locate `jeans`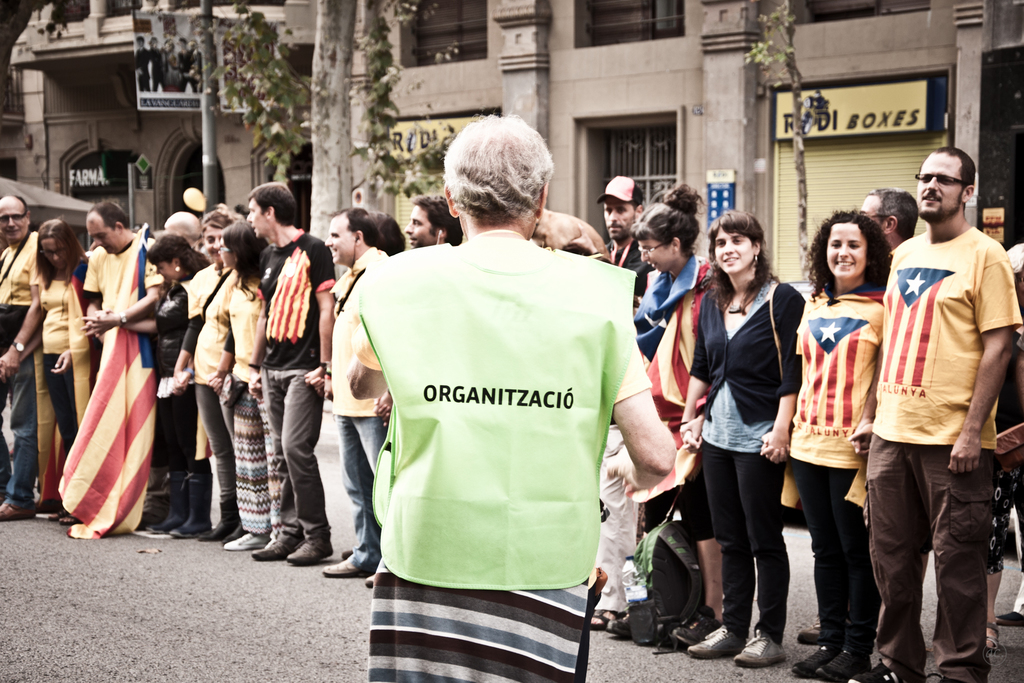
left=193, top=377, right=233, bottom=495
